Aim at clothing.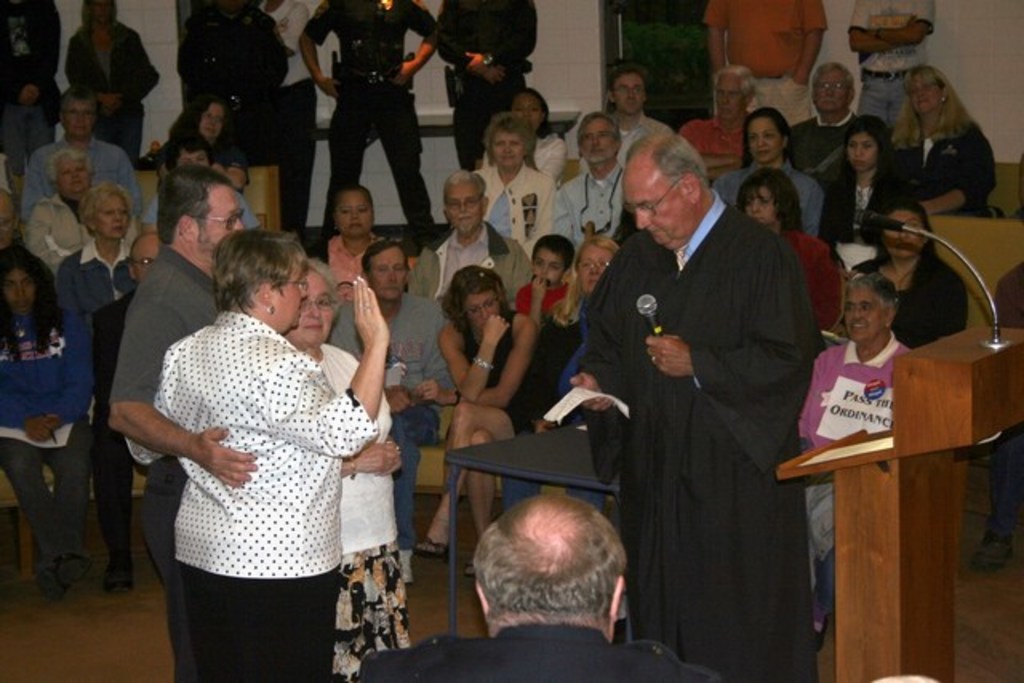
Aimed at (845, 251, 978, 355).
